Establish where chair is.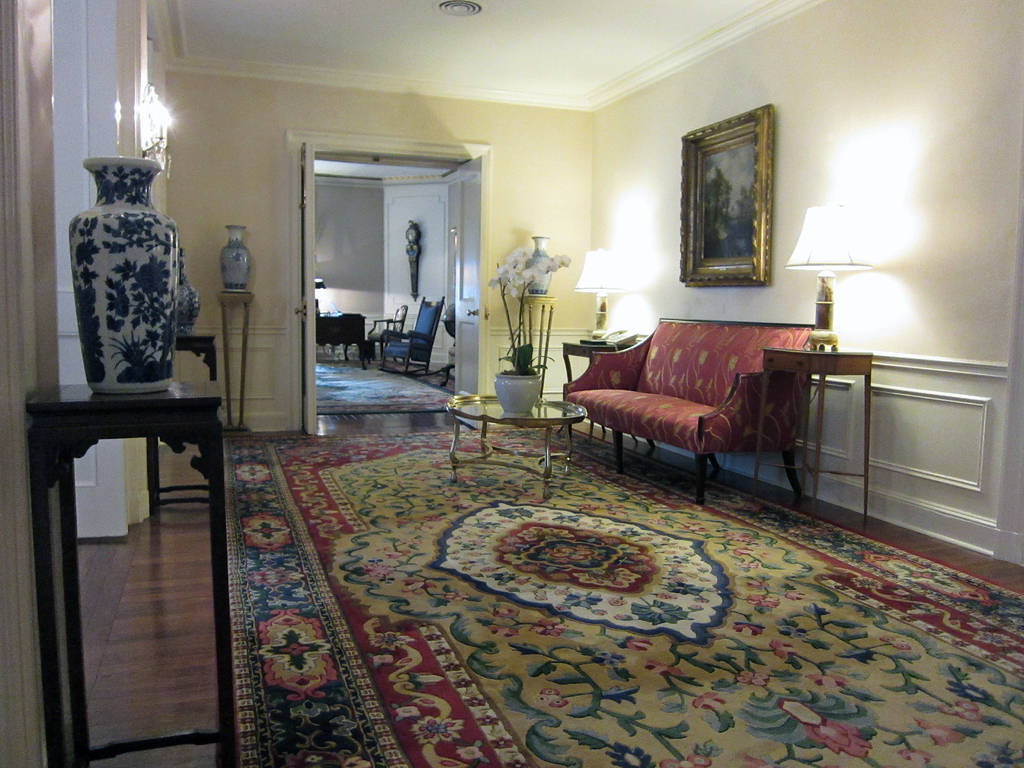
Established at bbox=[551, 308, 829, 490].
